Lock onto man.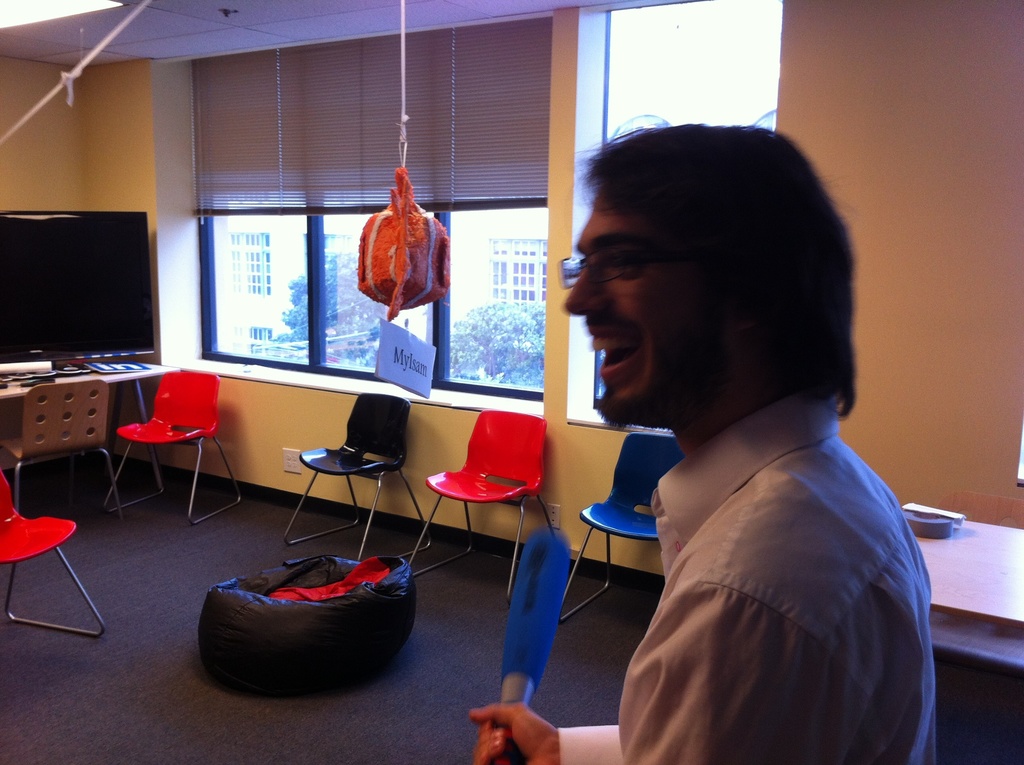
Locked: box=[520, 111, 938, 755].
